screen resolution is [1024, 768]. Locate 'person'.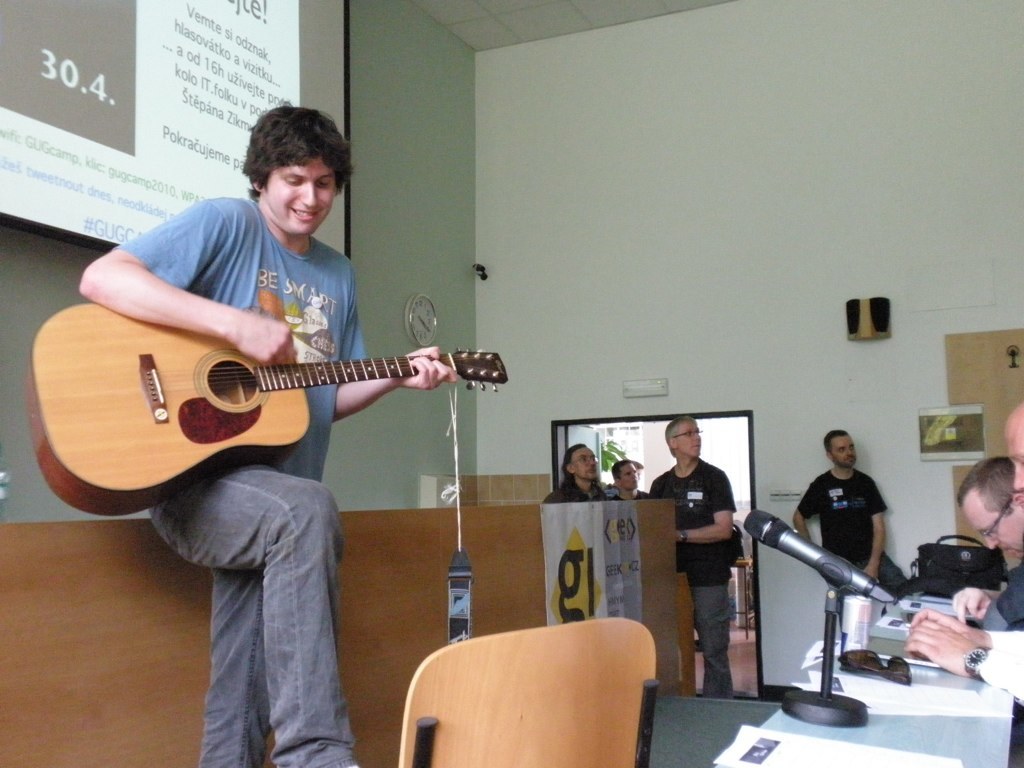
l=956, t=462, r=1023, b=629.
